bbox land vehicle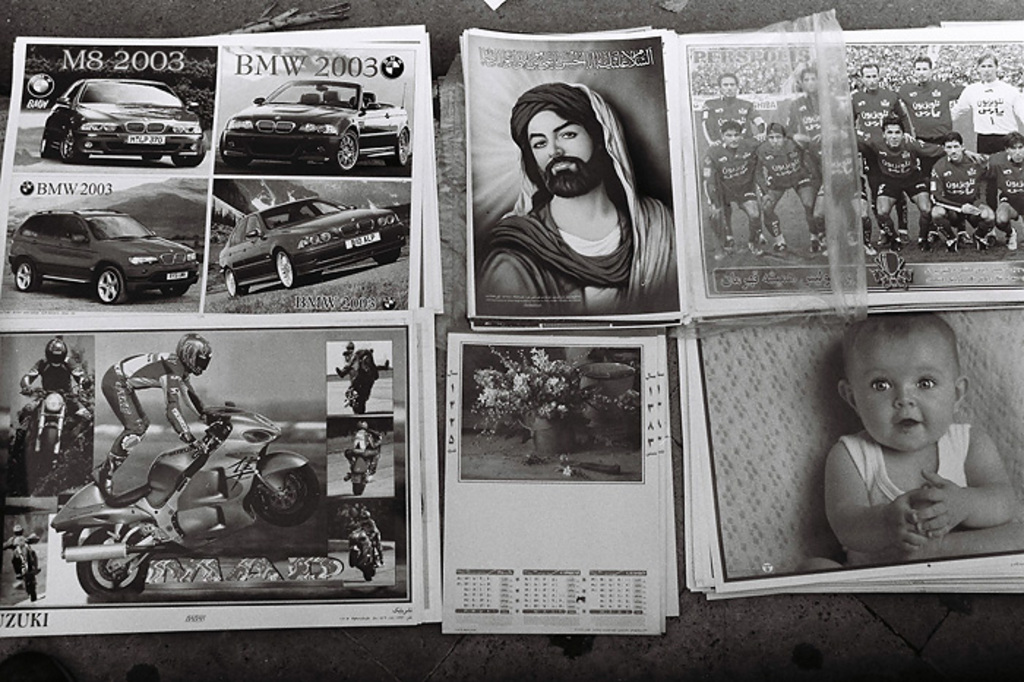
<region>28, 378, 88, 479</region>
